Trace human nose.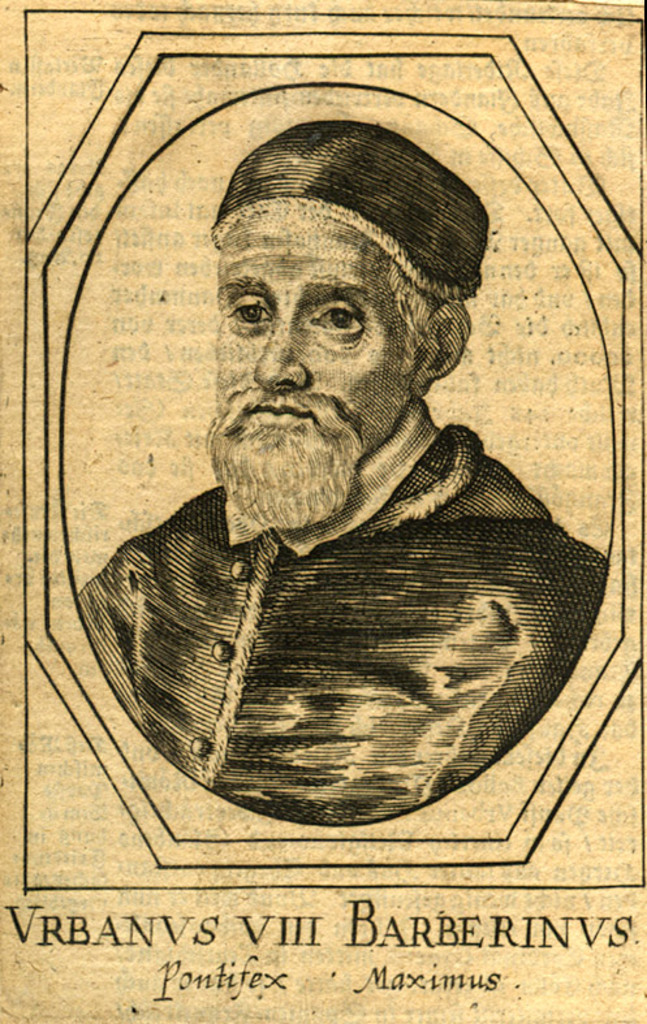
Traced to box(253, 306, 310, 393).
